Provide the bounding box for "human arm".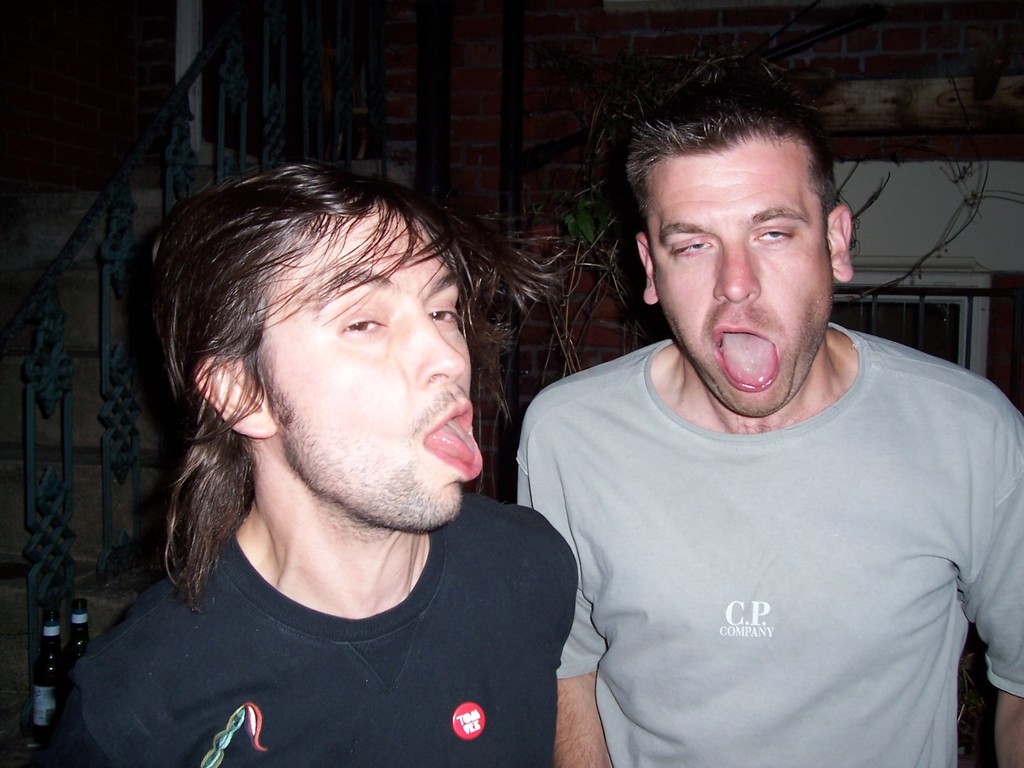
553 667 612 767.
